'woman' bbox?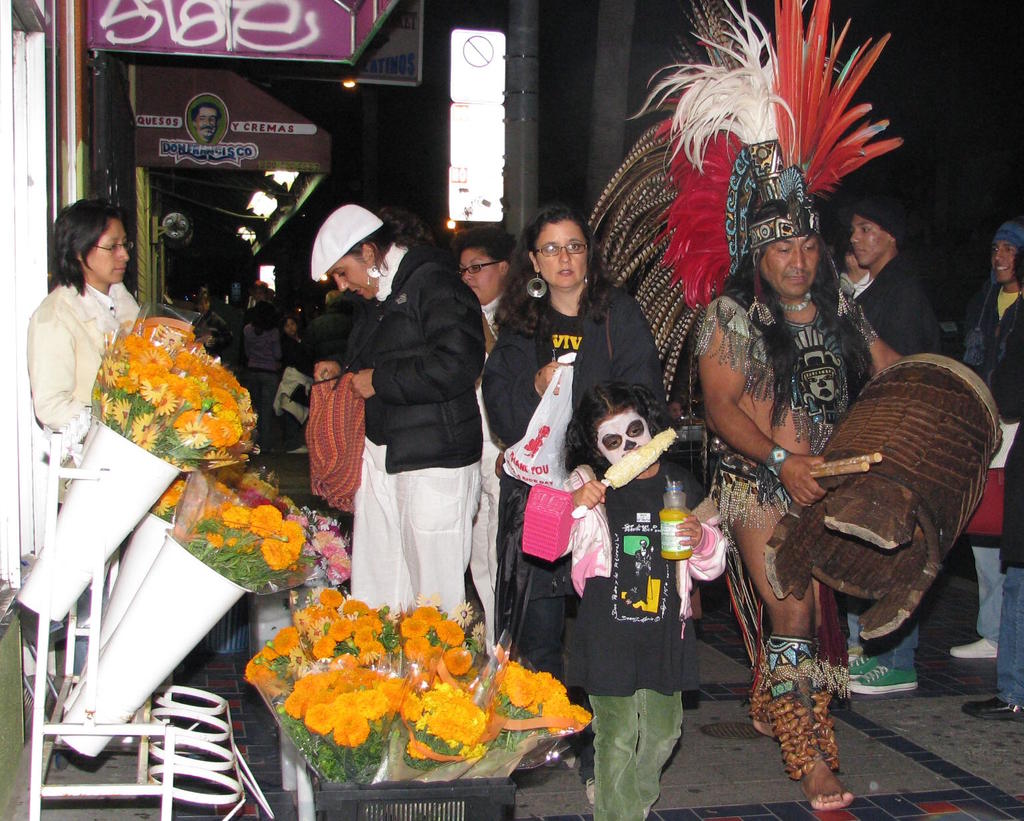
l=479, t=206, r=668, b=700
